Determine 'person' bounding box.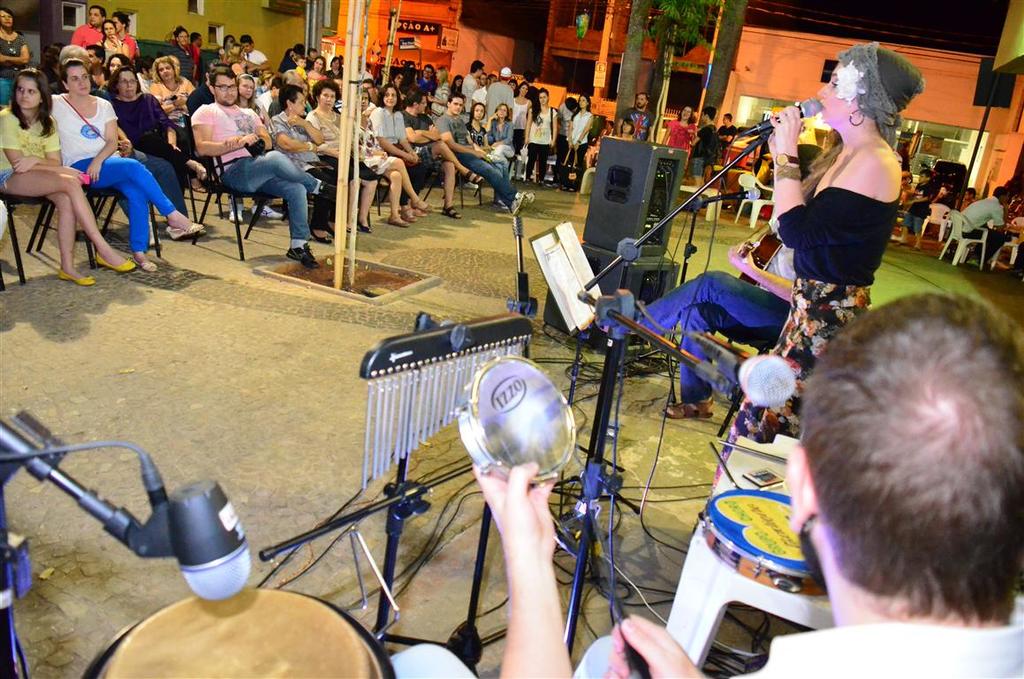
Determined: BBox(961, 181, 1006, 267).
